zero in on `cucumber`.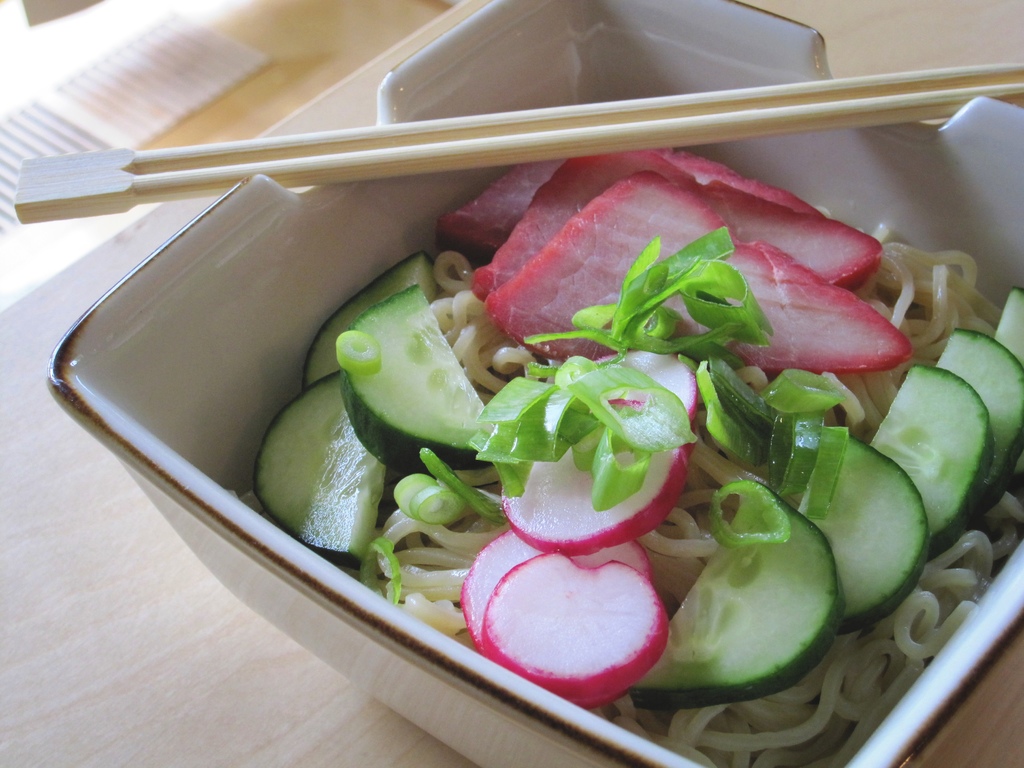
Zeroed in: detection(300, 252, 437, 380).
